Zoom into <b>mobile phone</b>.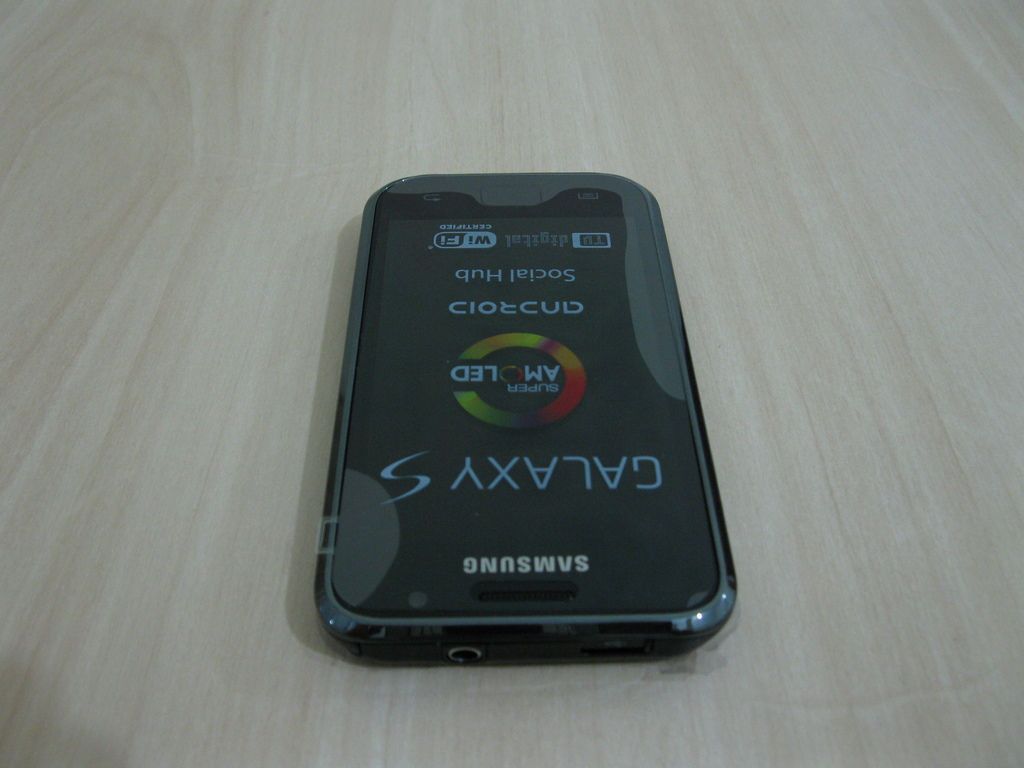
Zoom target: x1=312 y1=172 x2=739 y2=660.
